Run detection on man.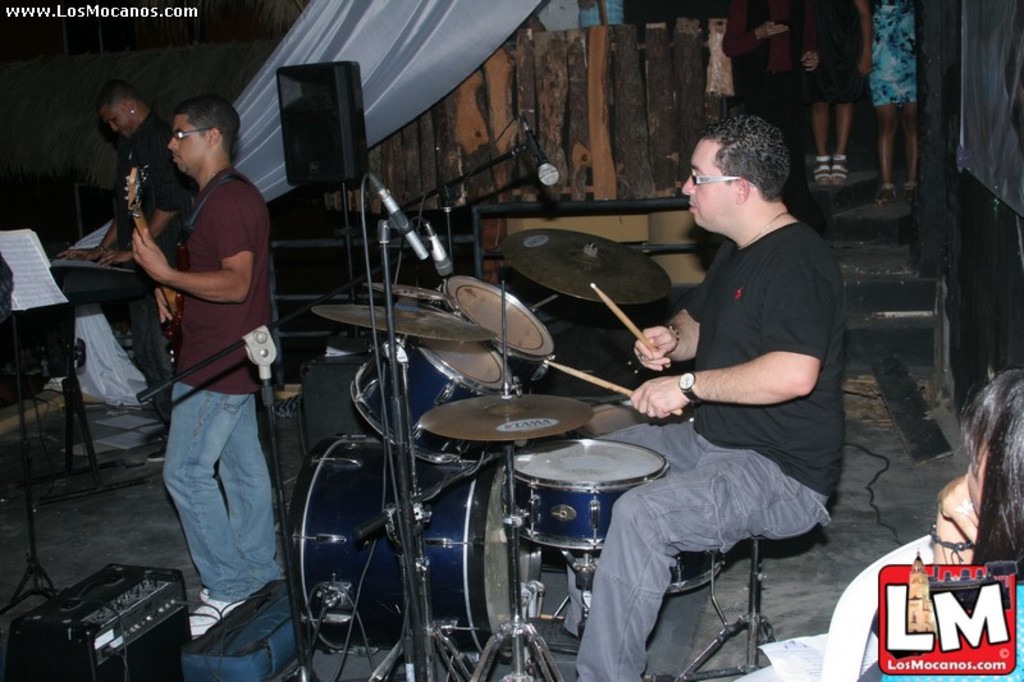
Result: <box>566,113,844,681</box>.
